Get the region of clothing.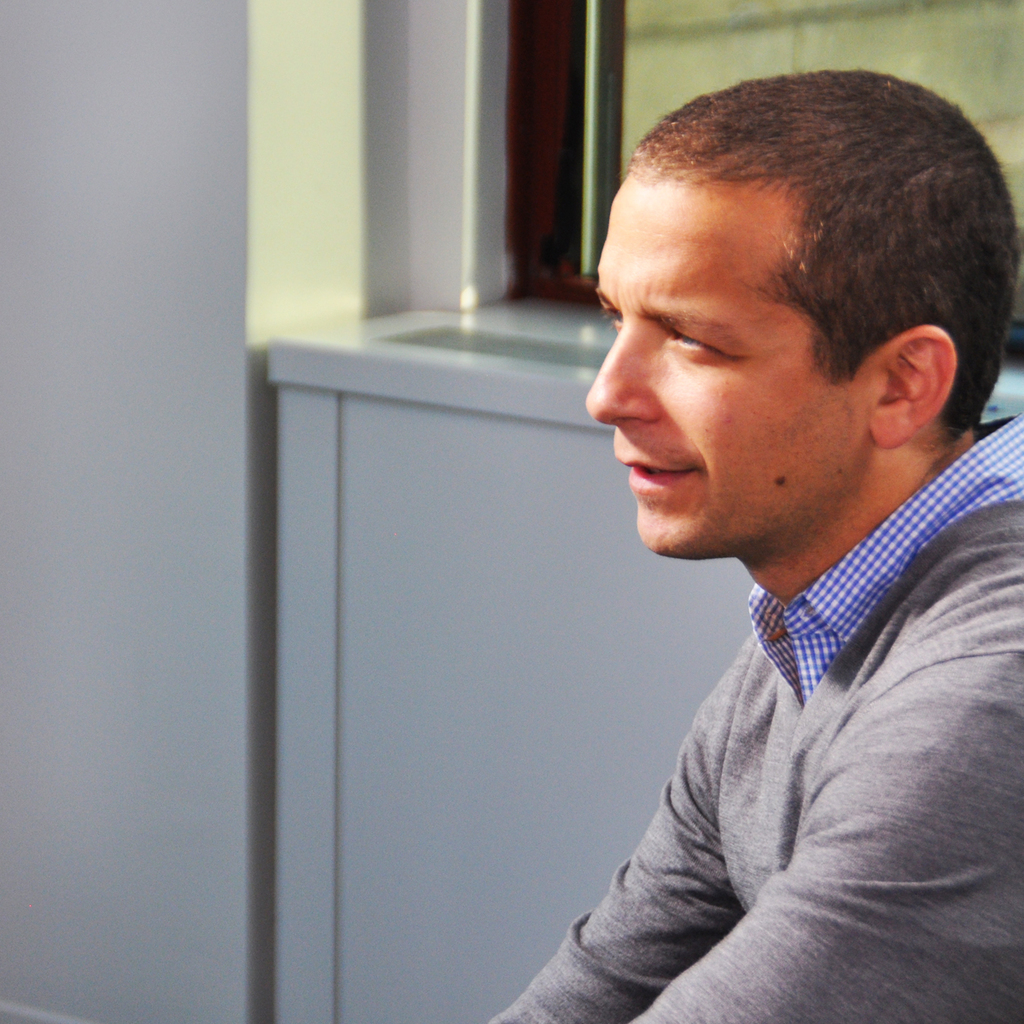
521, 404, 1006, 1023.
